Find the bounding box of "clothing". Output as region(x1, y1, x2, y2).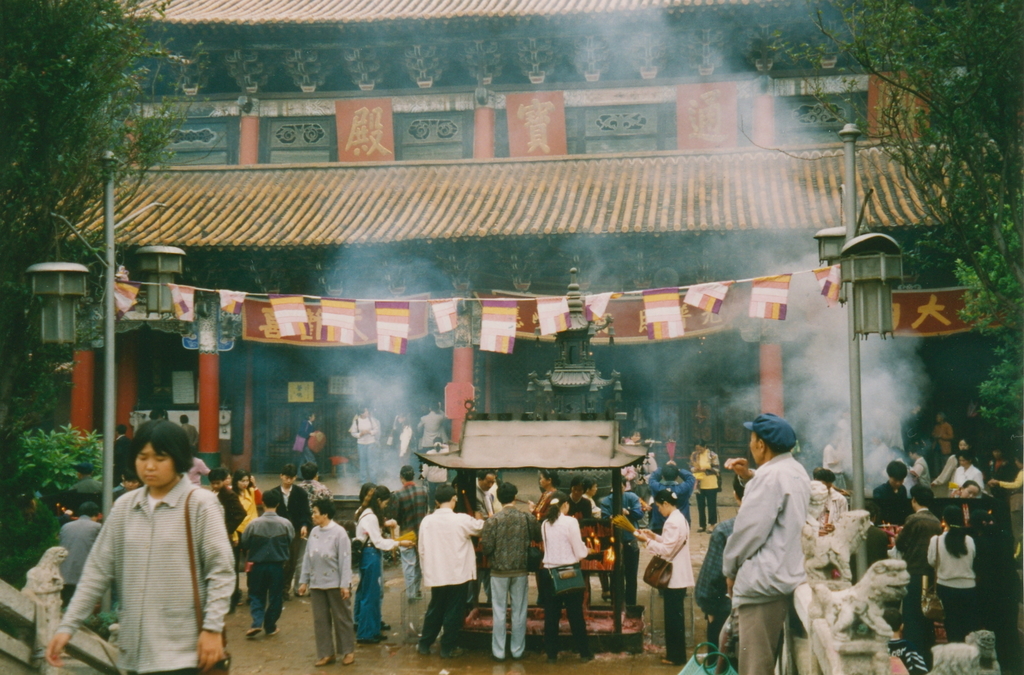
region(58, 519, 105, 612).
